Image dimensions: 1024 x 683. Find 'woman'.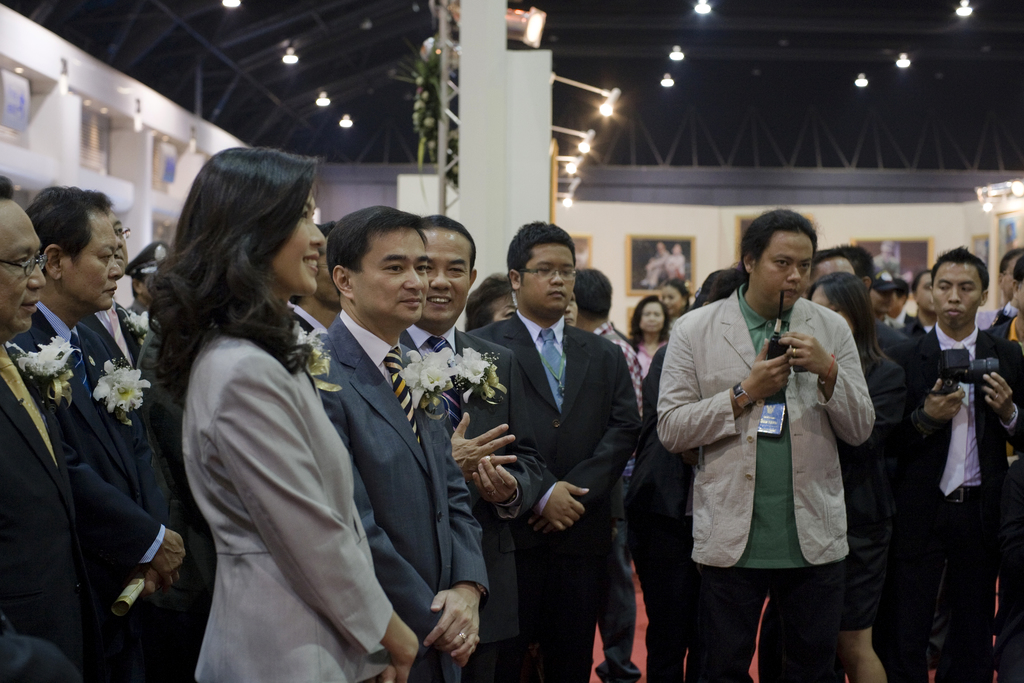
802/272/909/682.
